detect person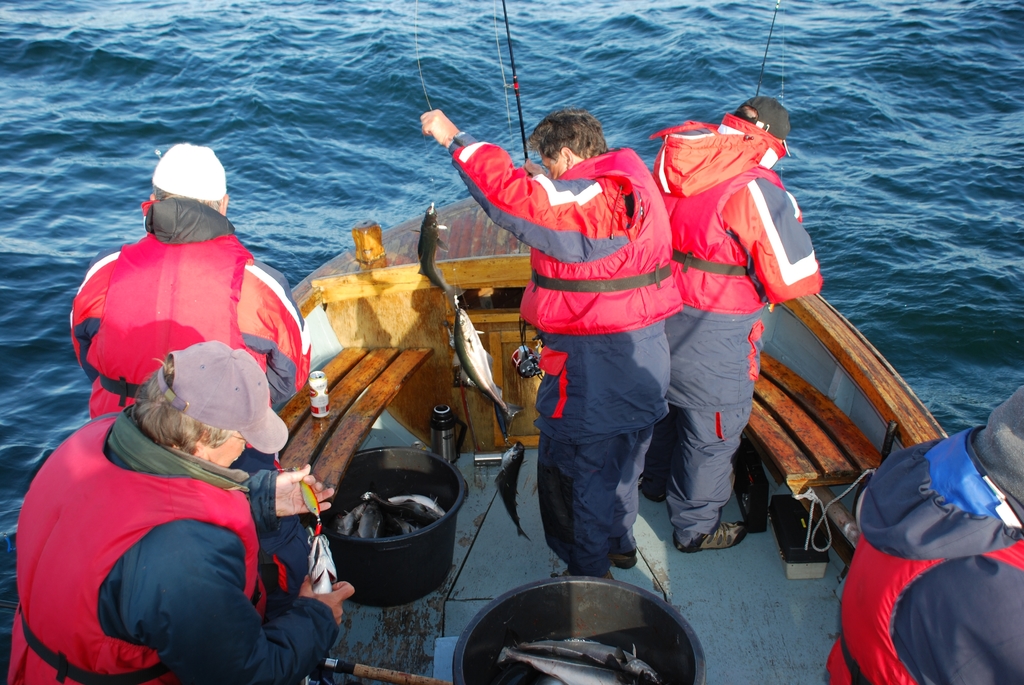
[left=8, top=336, right=368, bottom=684]
